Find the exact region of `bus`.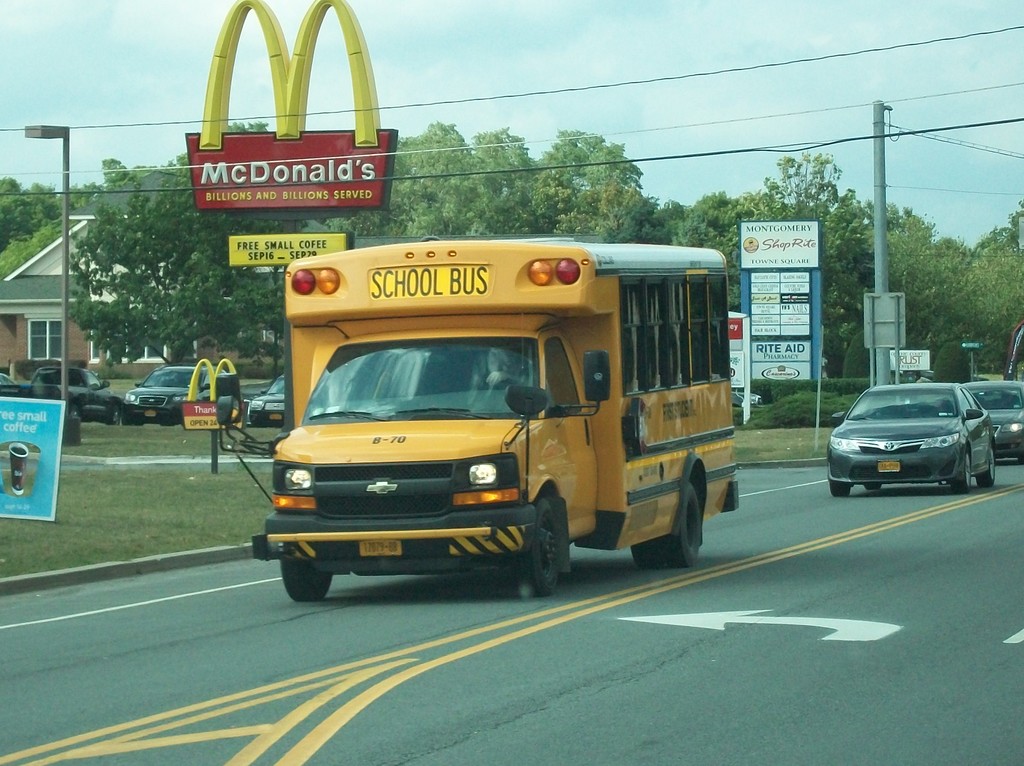
Exact region: (215,235,740,602).
